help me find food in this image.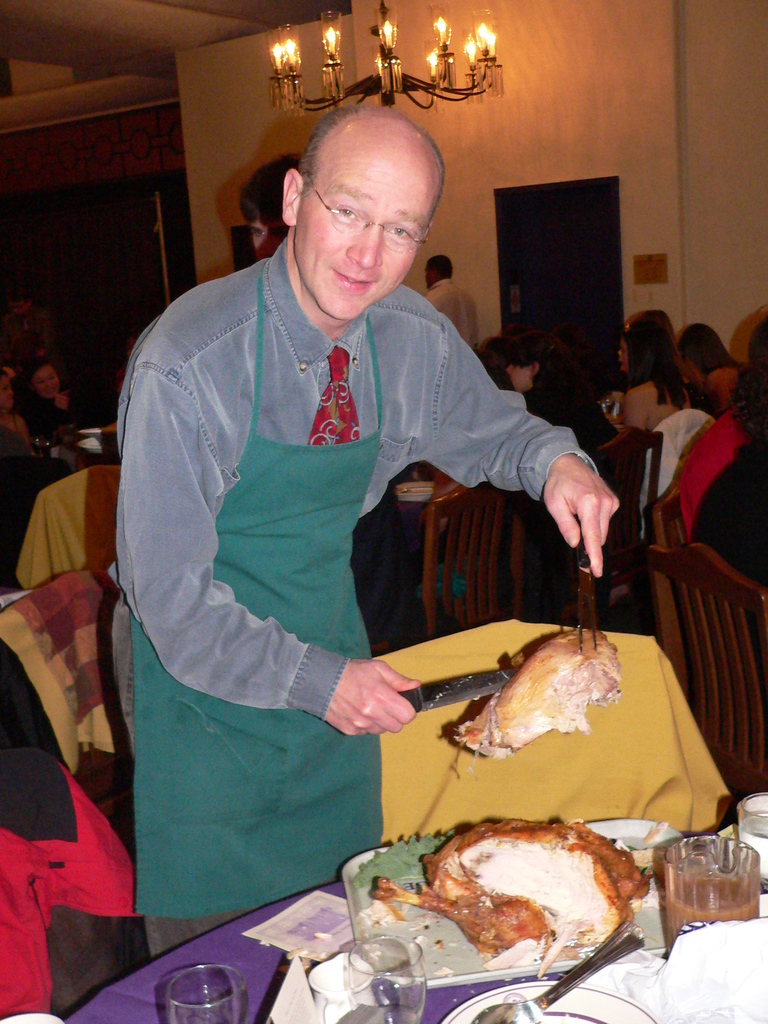
Found it: region(381, 827, 658, 976).
